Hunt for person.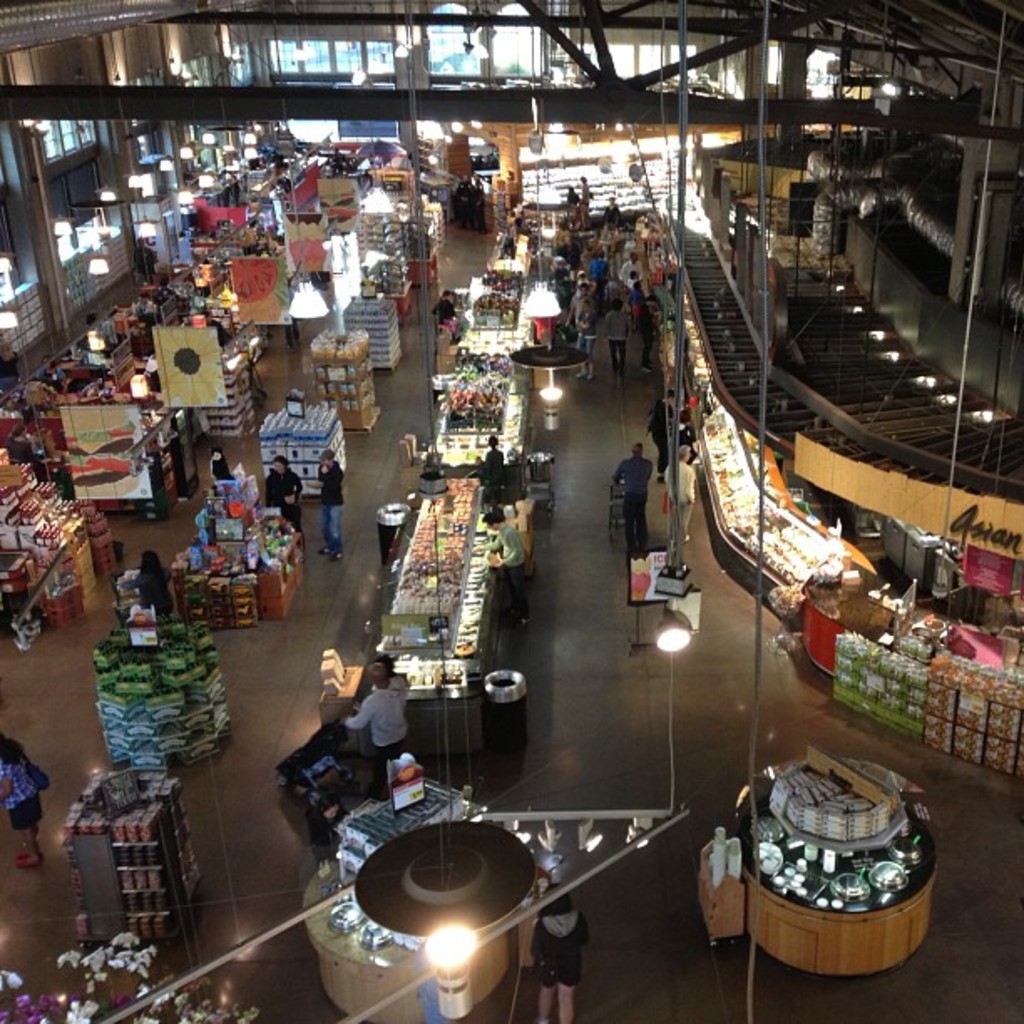
Hunted down at 0/733/44/870.
